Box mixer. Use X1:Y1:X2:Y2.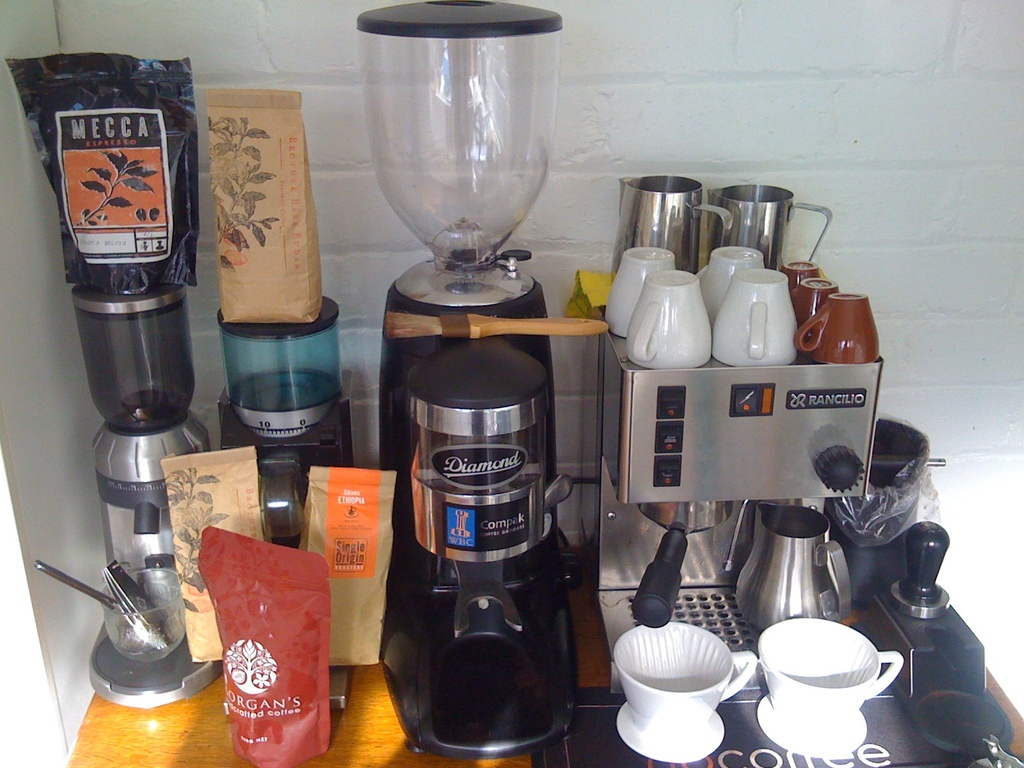
61:108:216:730.
